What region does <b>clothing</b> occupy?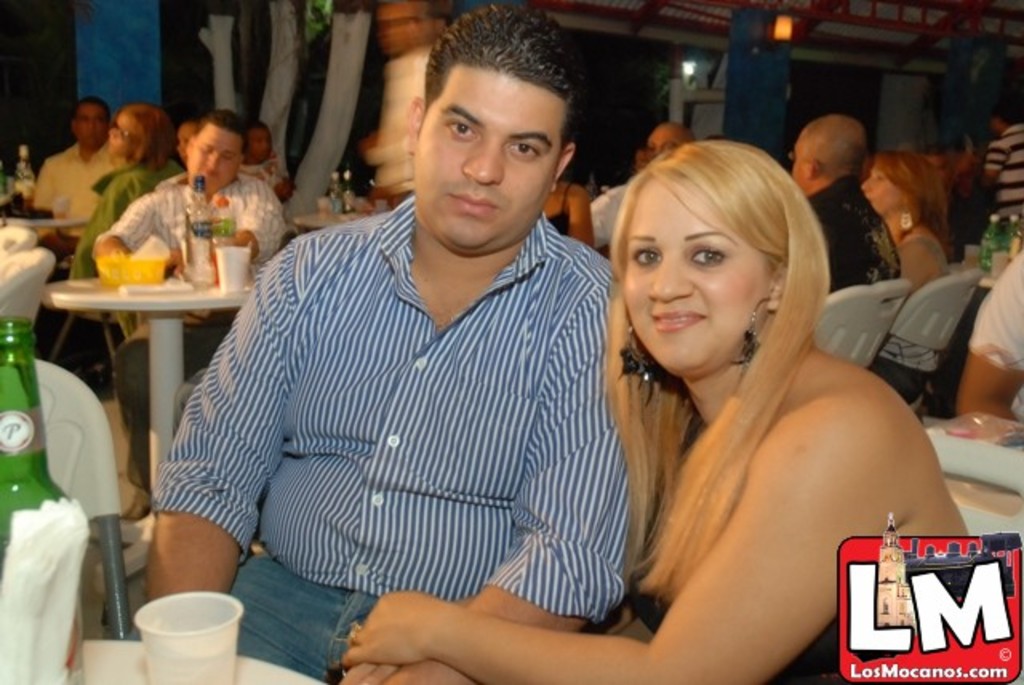
984, 115, 1022, 229.
